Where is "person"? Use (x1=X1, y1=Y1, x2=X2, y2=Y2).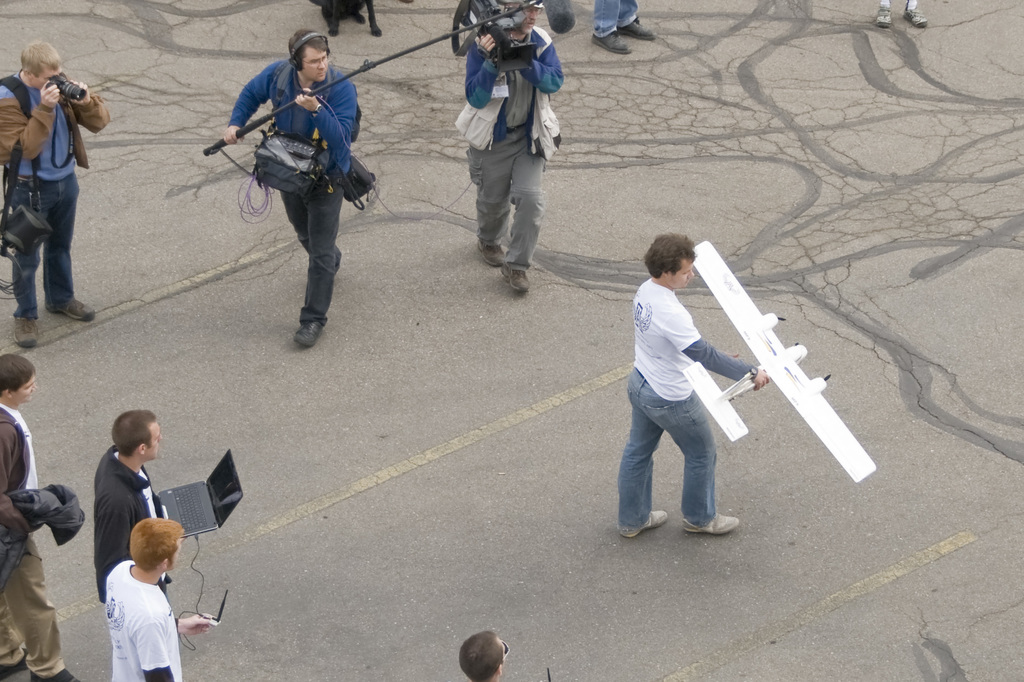
(x1=871, y1=0, x2=926, y2=28).
